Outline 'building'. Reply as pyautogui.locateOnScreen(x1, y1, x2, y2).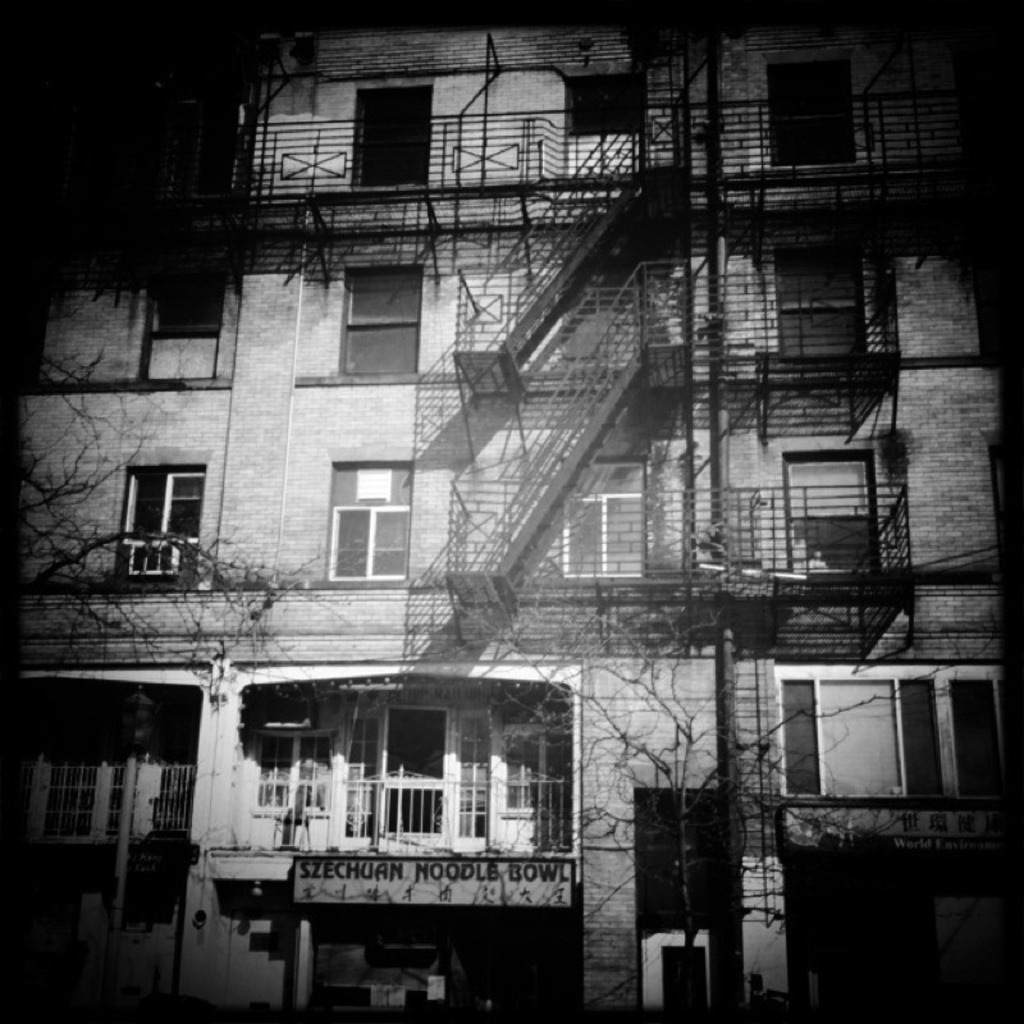
pyautogui.locateOnScreen(0, 0, 1023, 1023).
